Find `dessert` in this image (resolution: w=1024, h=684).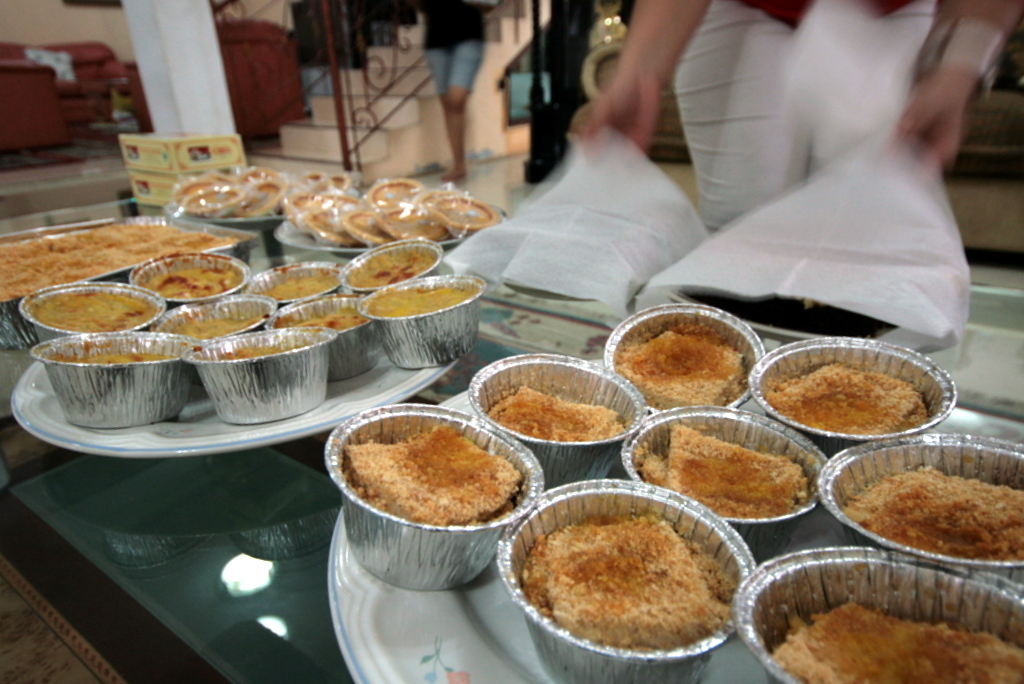
(left=450, top=193, right=489, bottom=221).
